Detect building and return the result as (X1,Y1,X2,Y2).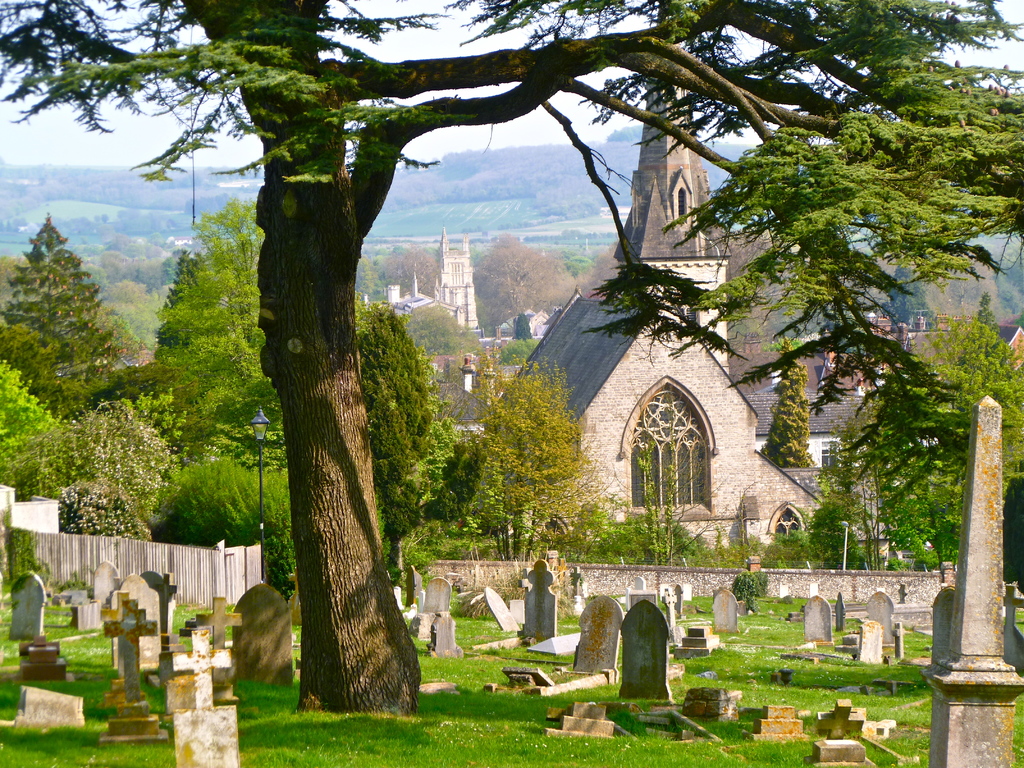
(164,237,196,250).
